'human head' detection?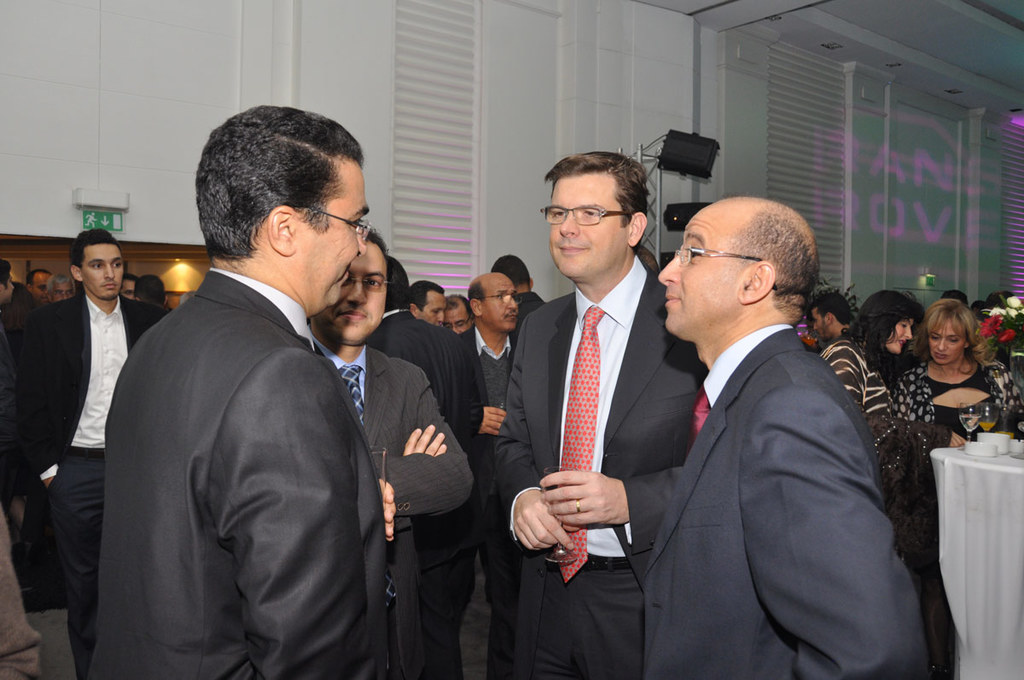
808, 294, 849, 346
